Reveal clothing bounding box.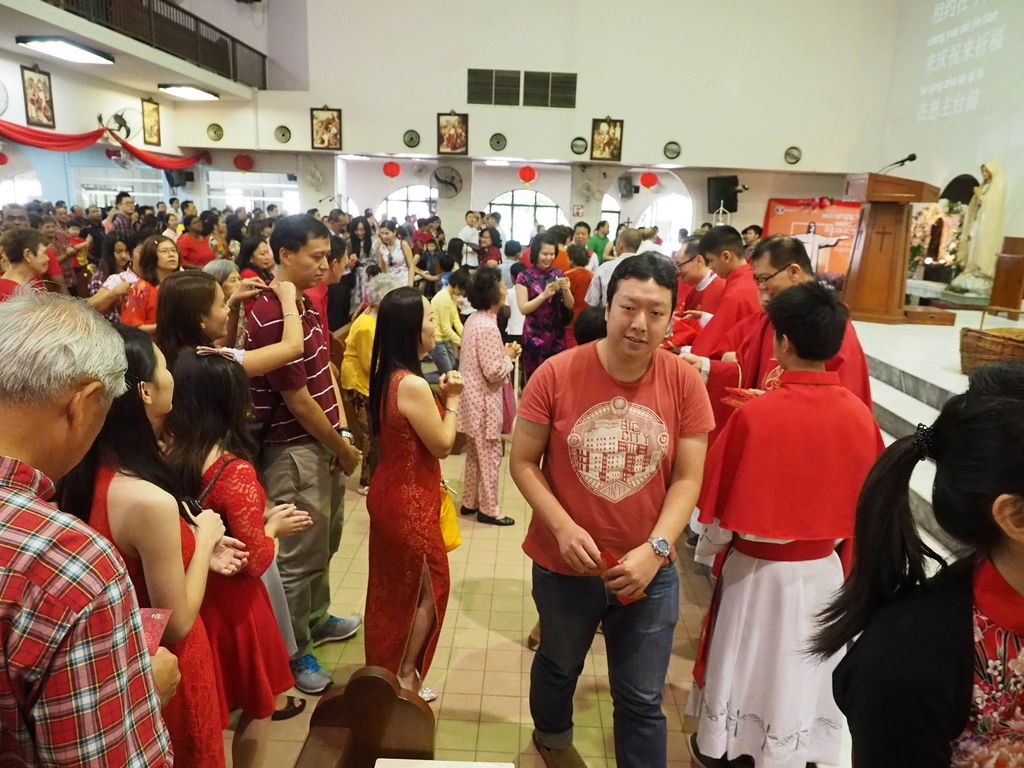
Revealed: BBox(268, 445, 362, 662).
